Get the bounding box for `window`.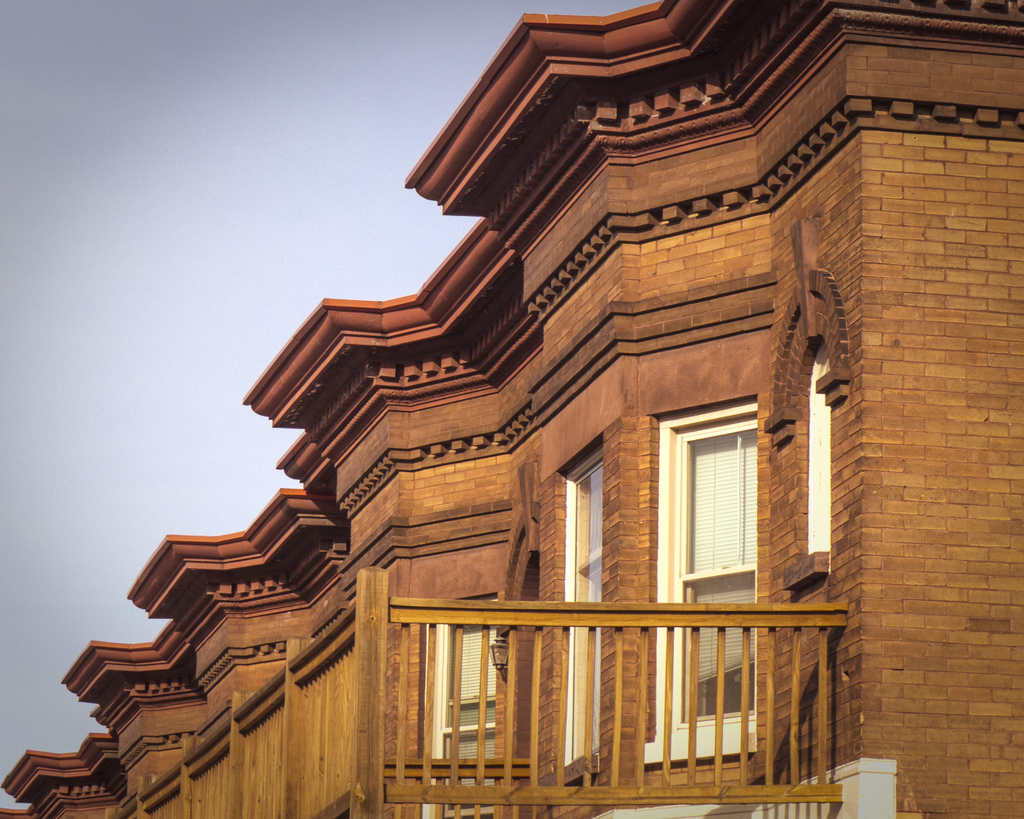
[left=568, top=441, right=607, bottom=761].
